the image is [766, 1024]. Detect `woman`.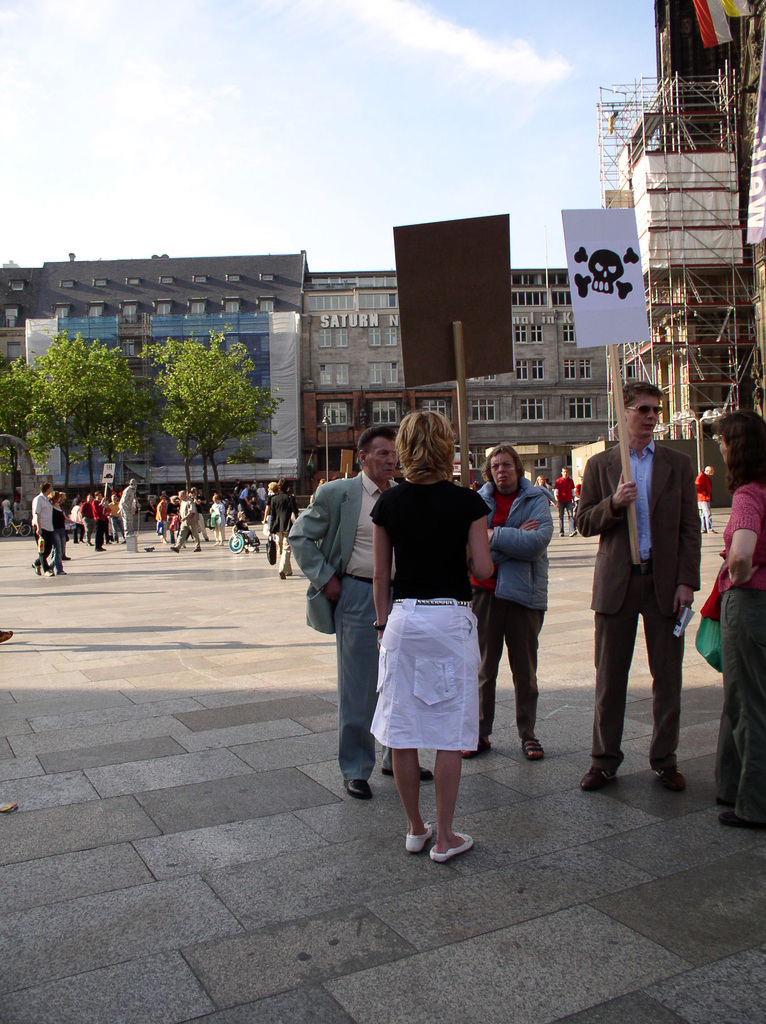
Detection: [x1=468, y1=442, x2=561, y2=764].
